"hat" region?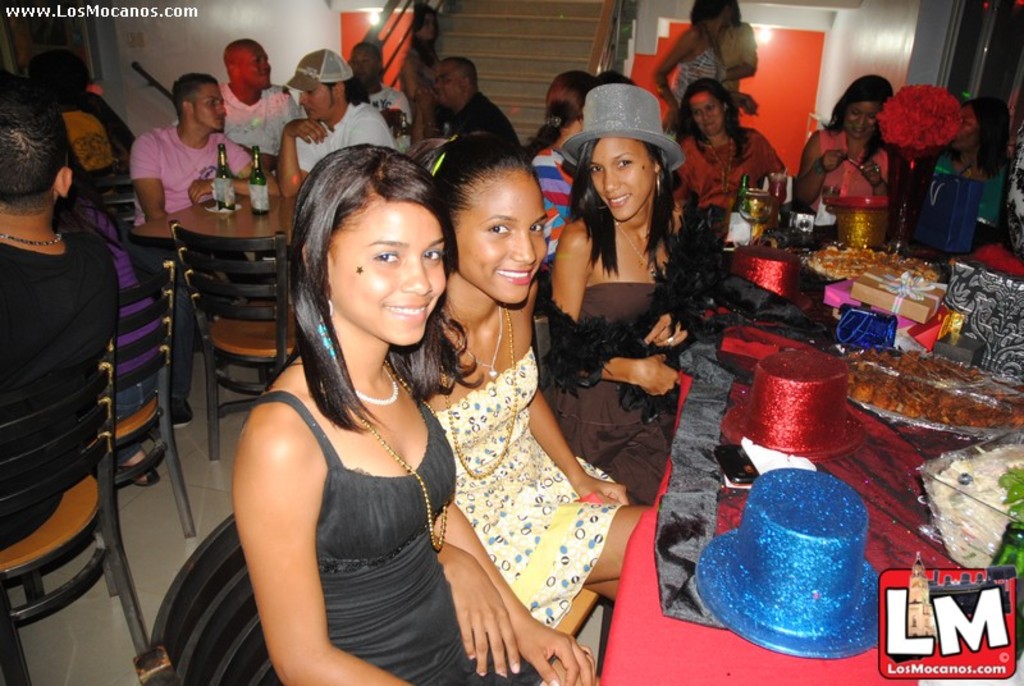
[285, 49, 356, 95]
